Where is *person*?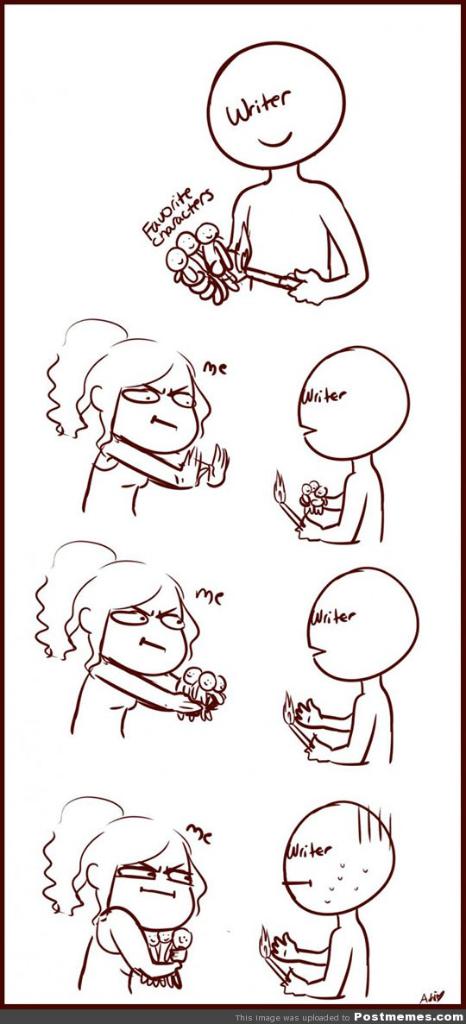
(left=259, top=324, right=391, bottom=550).
